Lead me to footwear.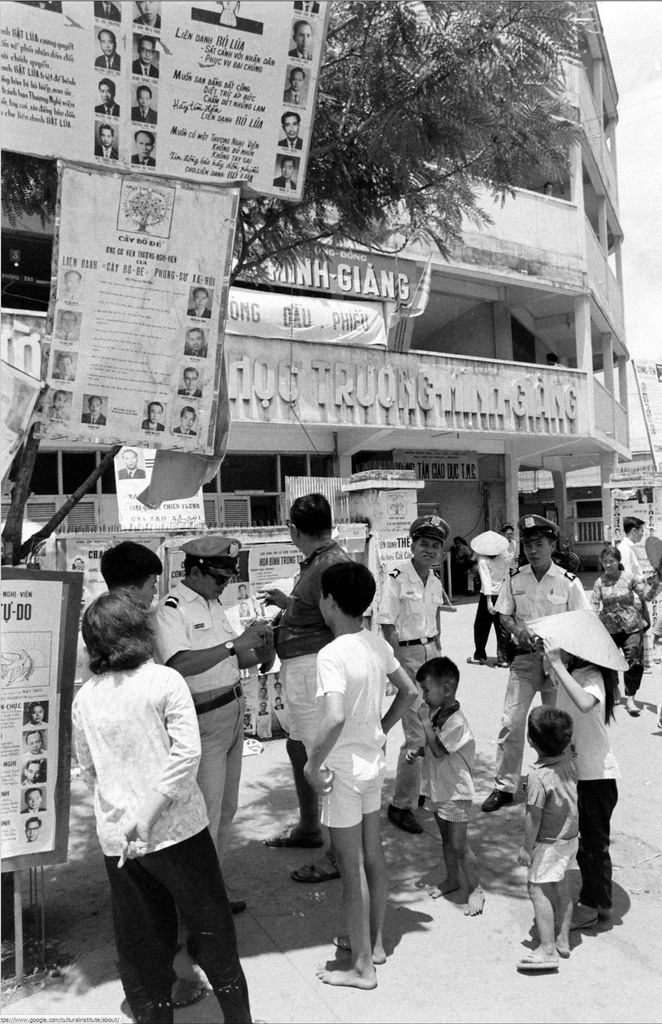
Lead to 262:830:325:851.
